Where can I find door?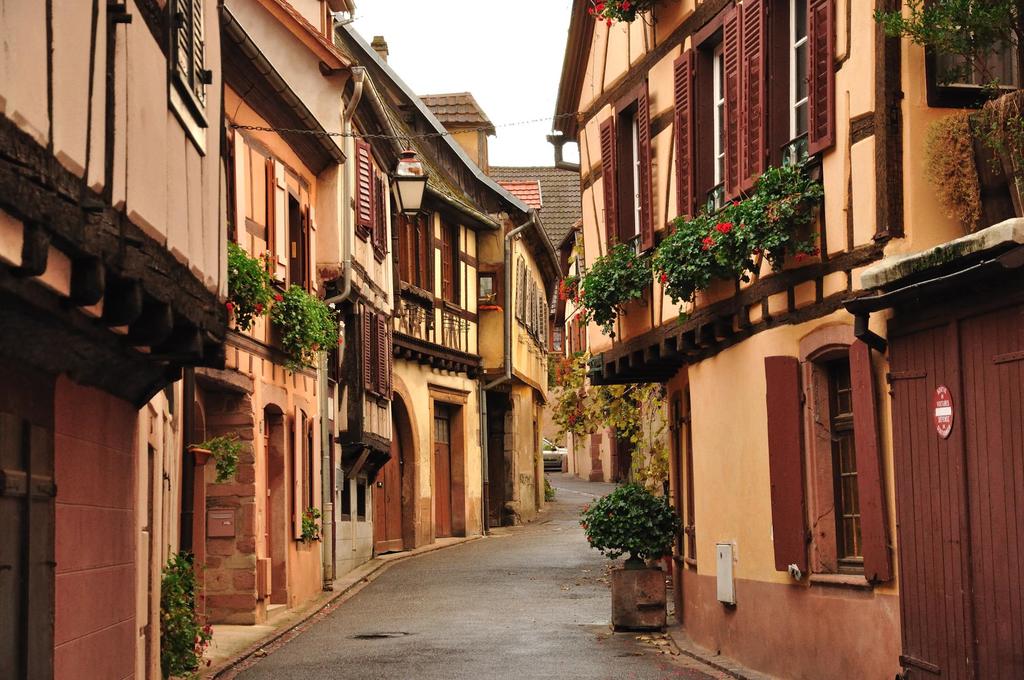
You can find it at pyautogui.locateOnScreen(893, 308, 1023, 679).
